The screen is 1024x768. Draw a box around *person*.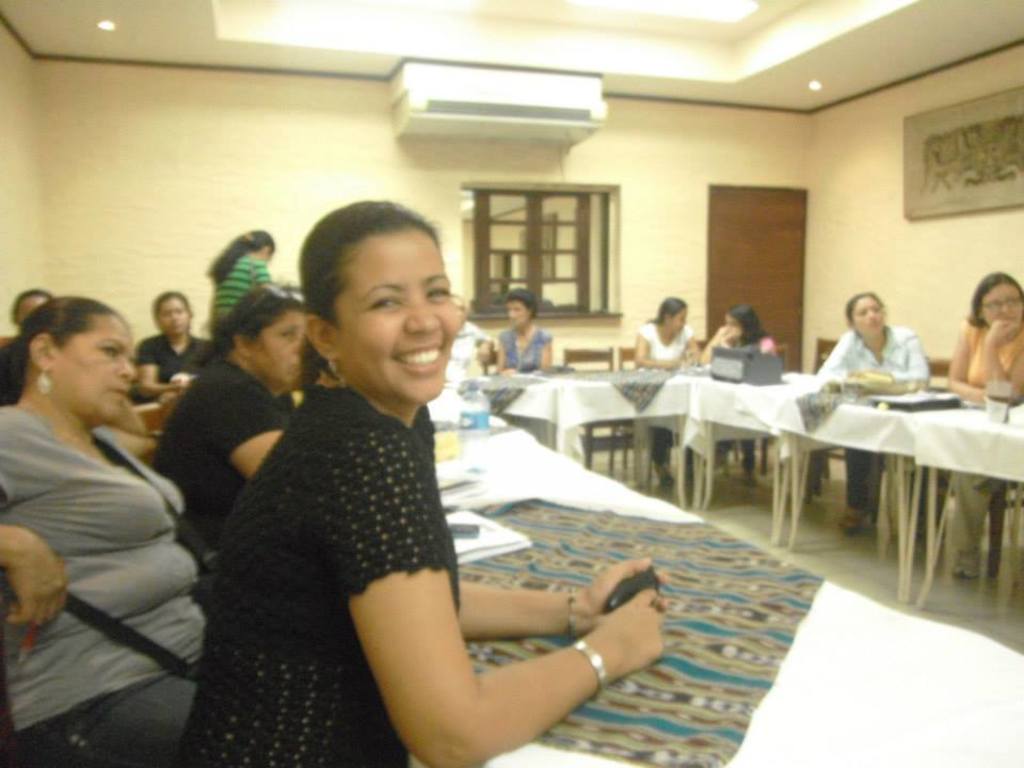
[x1=150, y1=284, x2=300, y2=567].
